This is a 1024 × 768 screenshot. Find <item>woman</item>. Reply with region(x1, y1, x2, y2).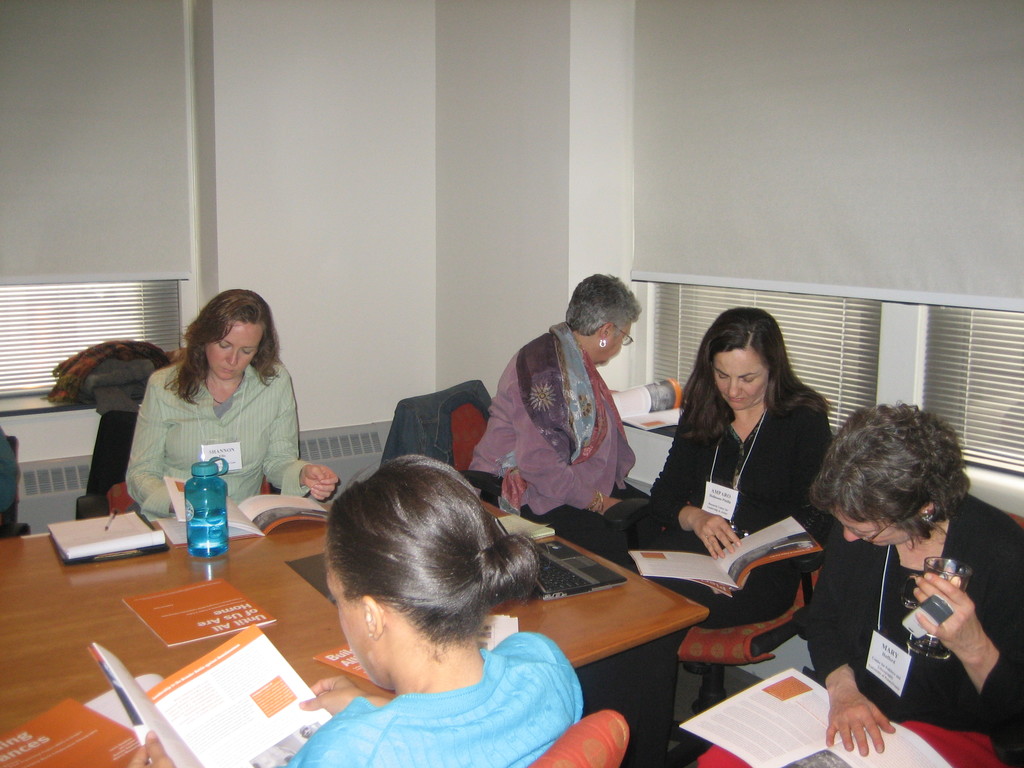
region(118, 287, 338, 516).
